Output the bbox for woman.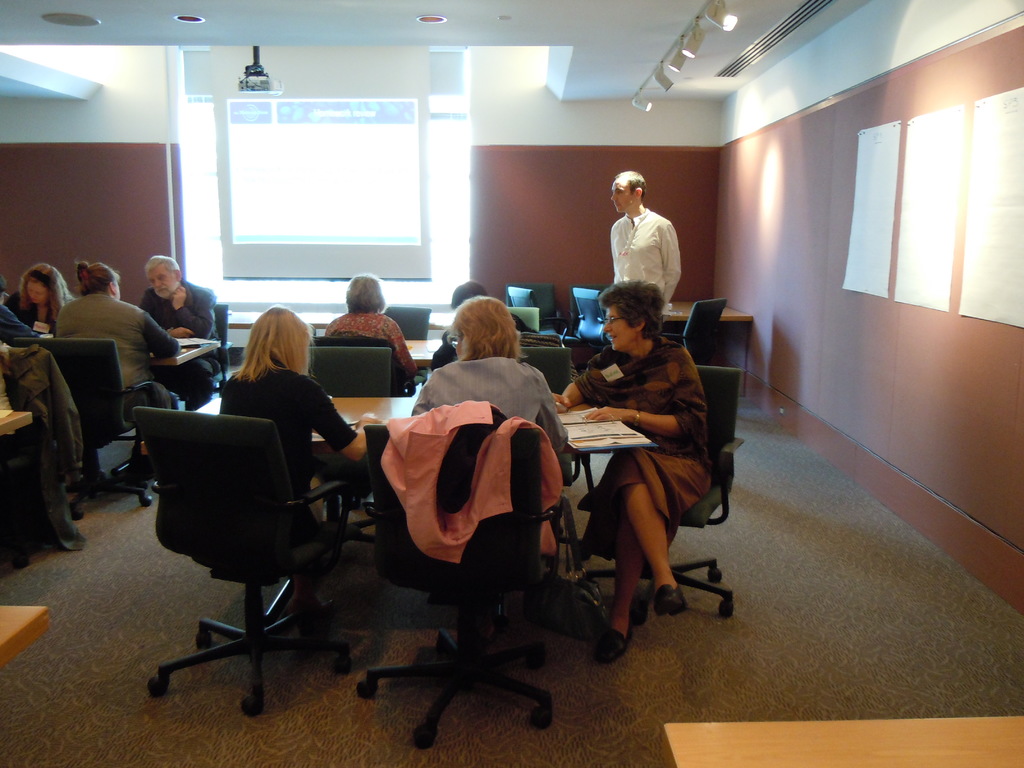
213/304/381/521.
